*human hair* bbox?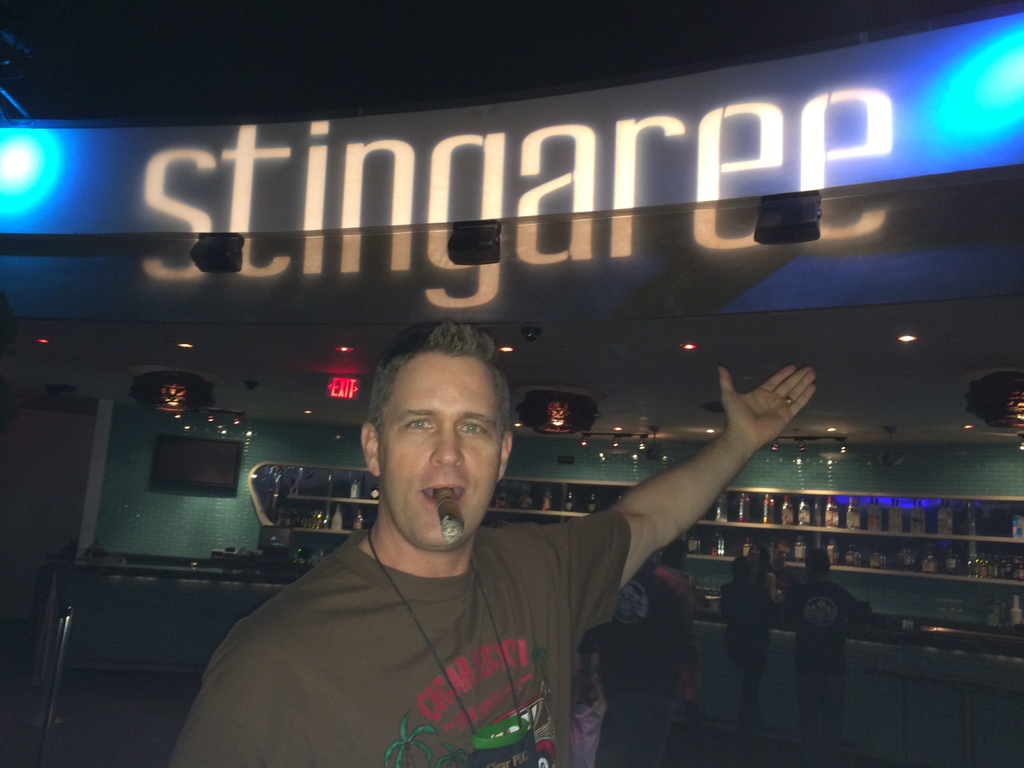
box(805, 548, 831, 576)
